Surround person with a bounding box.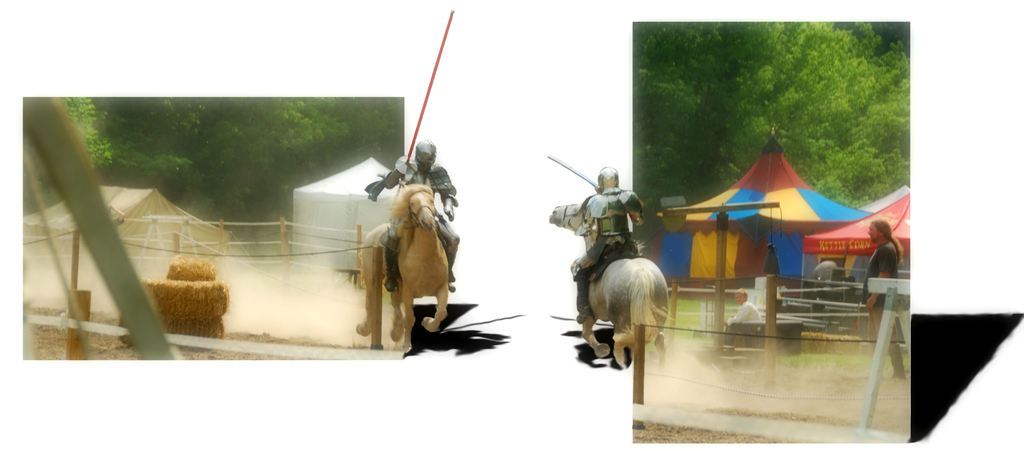
select_region(360, 136, 468, 299).
